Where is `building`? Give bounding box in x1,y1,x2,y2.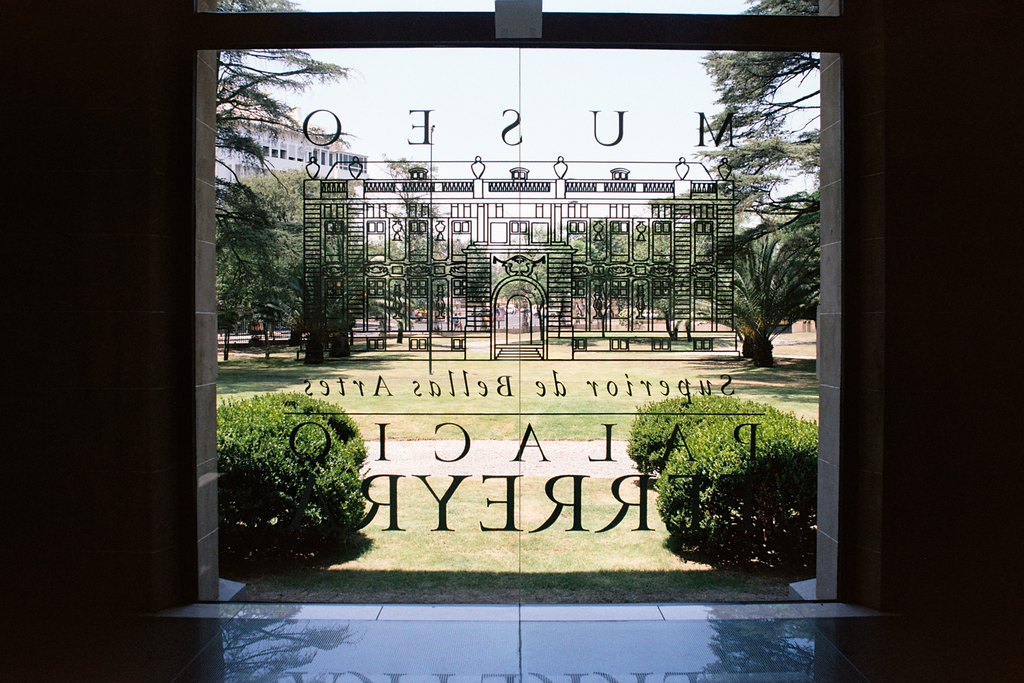
218,109,373,184.
